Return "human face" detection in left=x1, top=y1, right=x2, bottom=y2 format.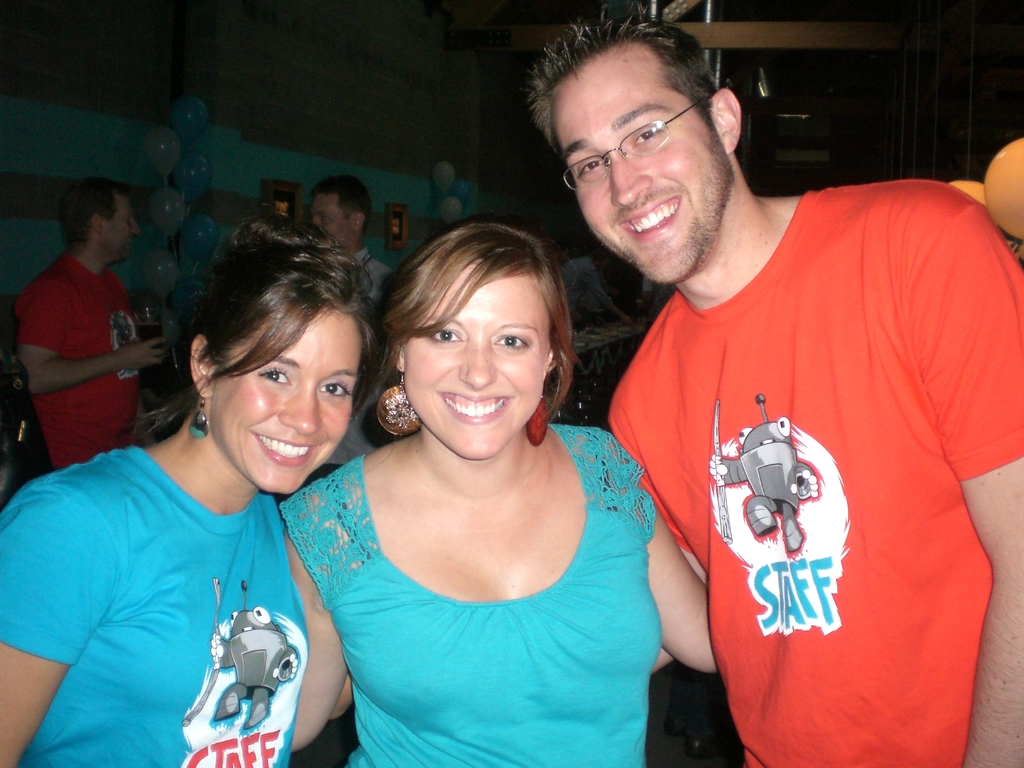
left=108, top=189, right=131, bottom=255.
